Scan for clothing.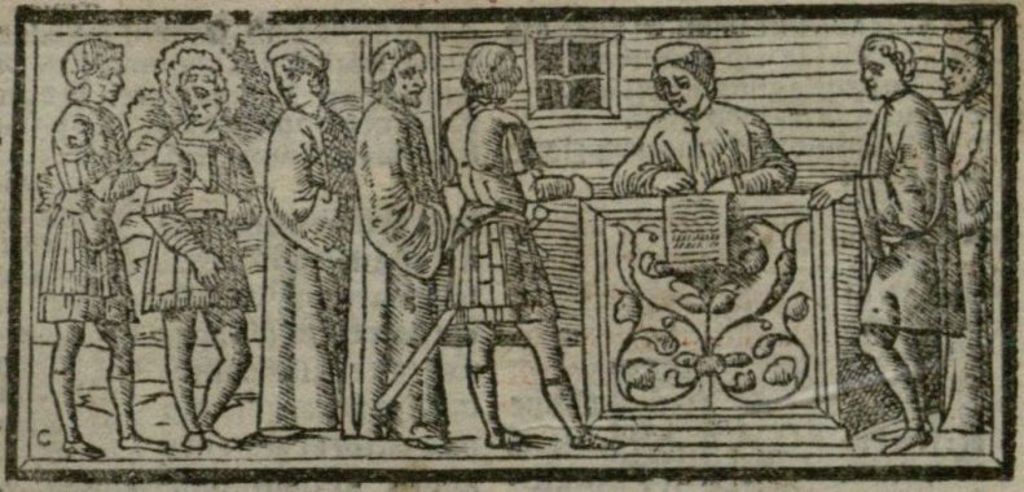
Scan result: (x1=848, y1=84, x2=967, y2=334).
